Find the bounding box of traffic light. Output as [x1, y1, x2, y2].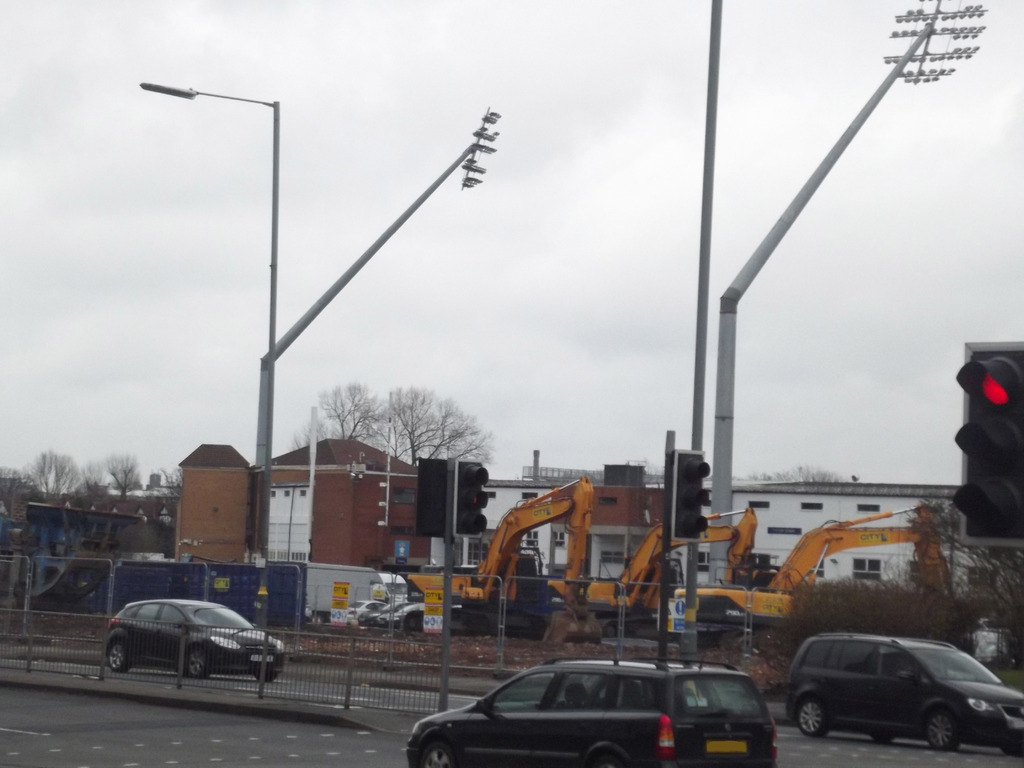
[415, 458, 447, 536].
